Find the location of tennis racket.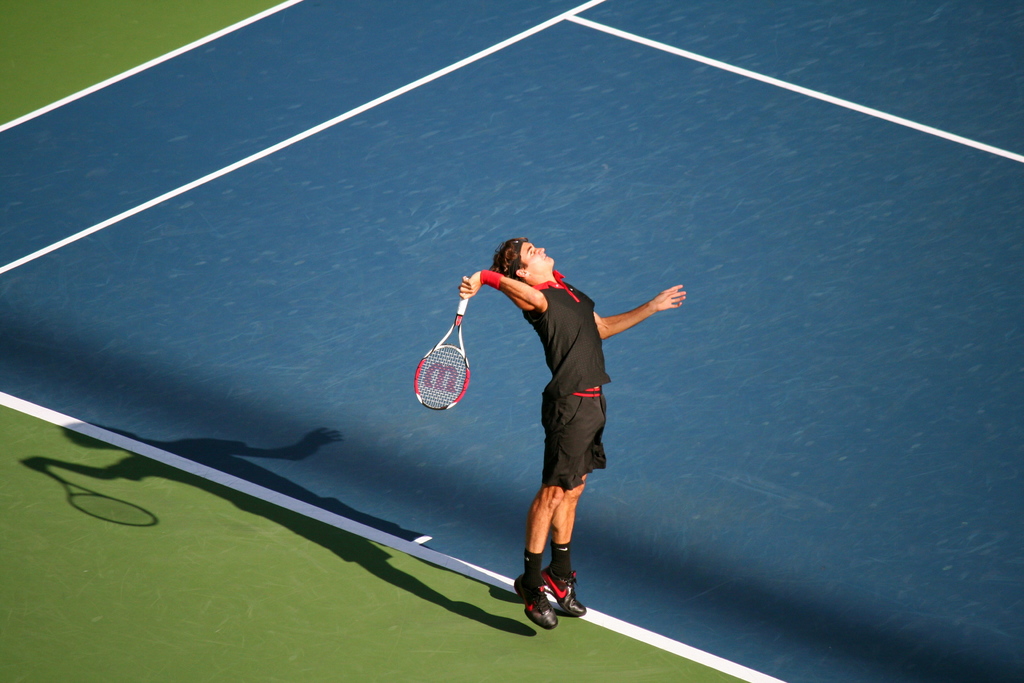
Location: pyautogui.locateOnScreen(415, 277, 470, 409).
